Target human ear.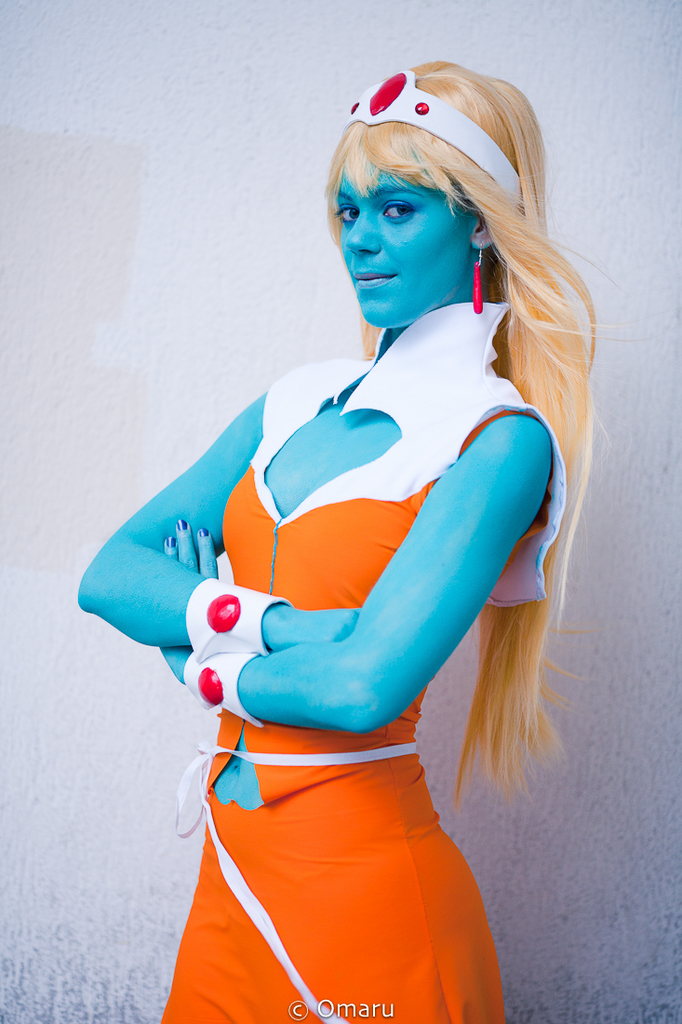
Target region: 471 212 494 249.
